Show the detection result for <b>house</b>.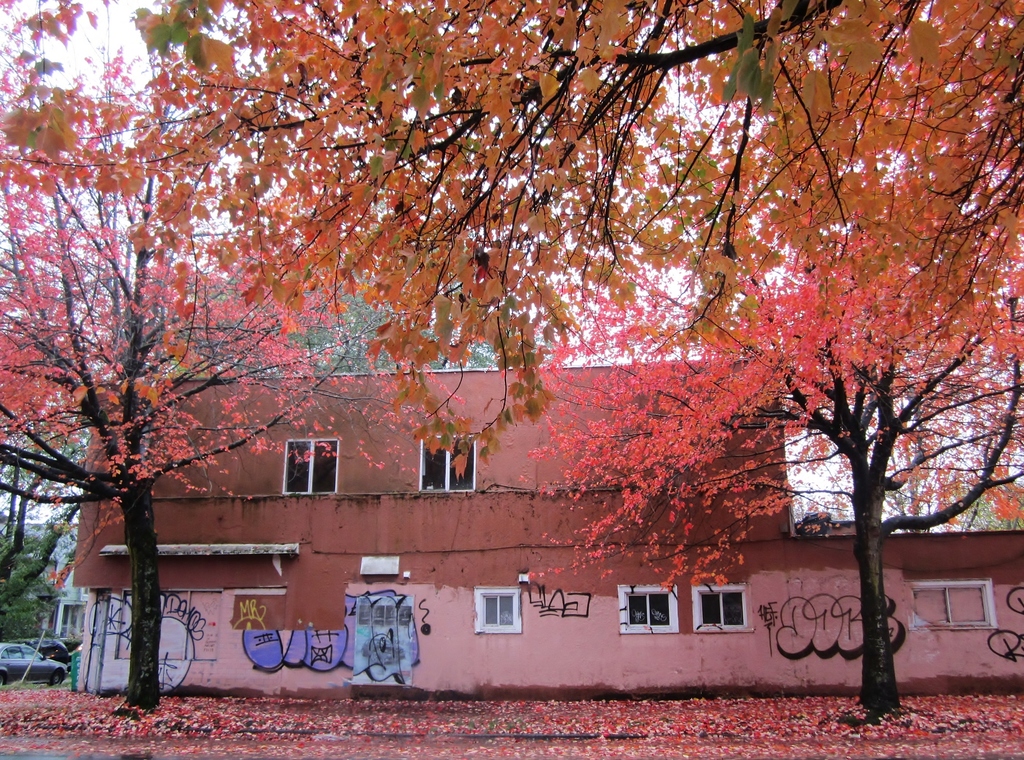
[72, 356, 1023, 704].
